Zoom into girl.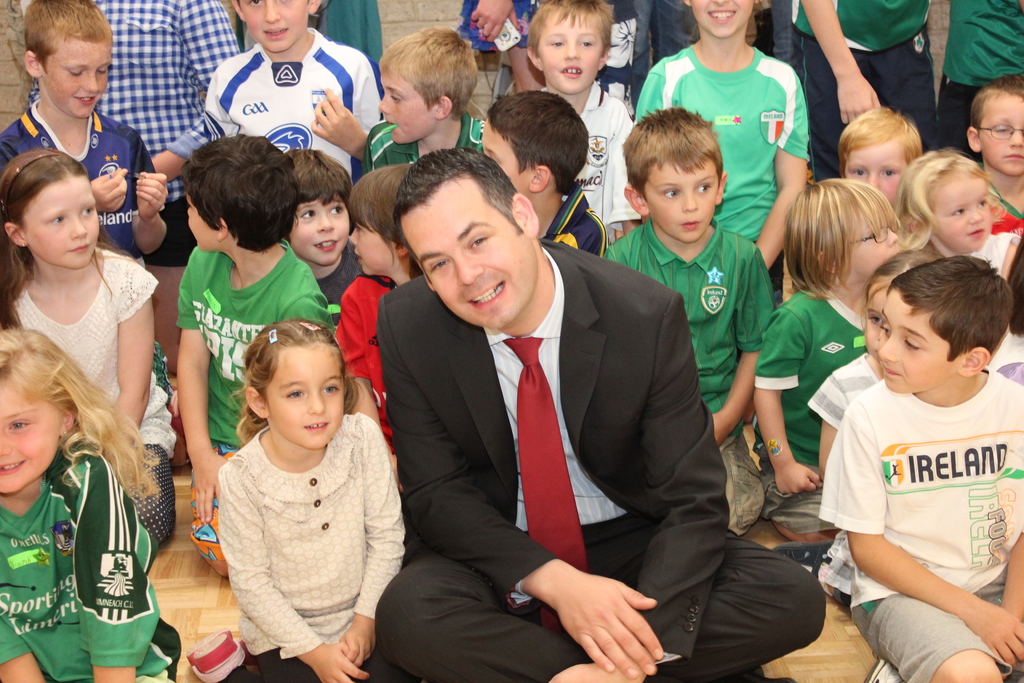
Zoom target: bbox=(0, 325, 180, 682).
